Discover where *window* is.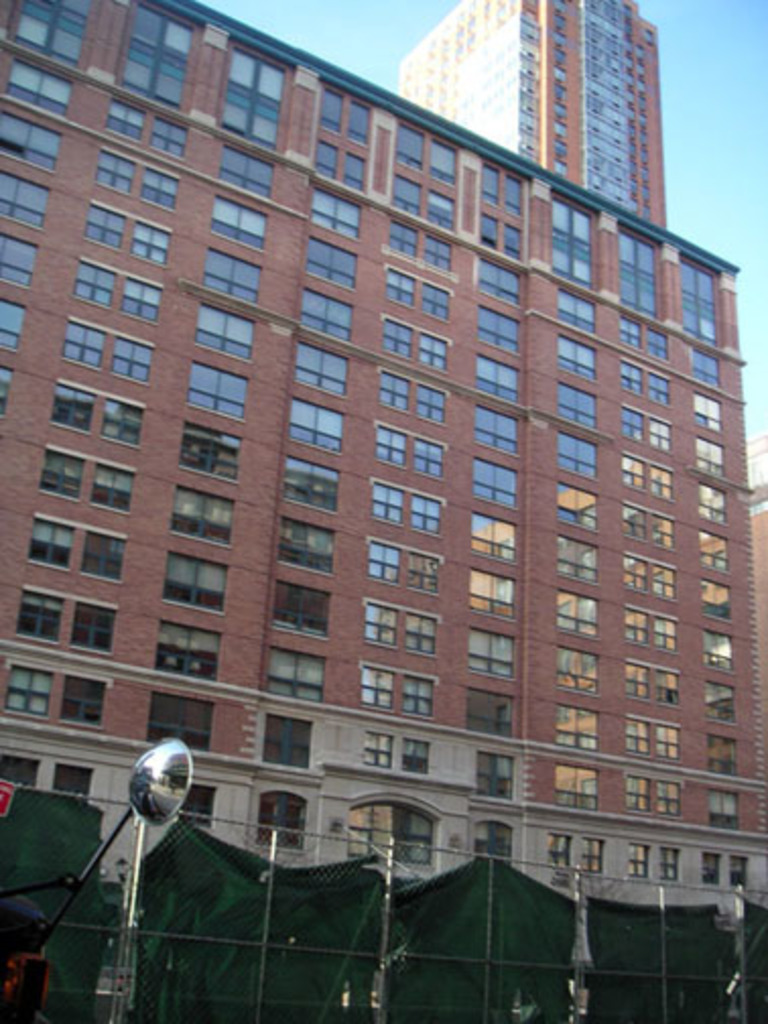
Discovered at 317,89,374,181.
